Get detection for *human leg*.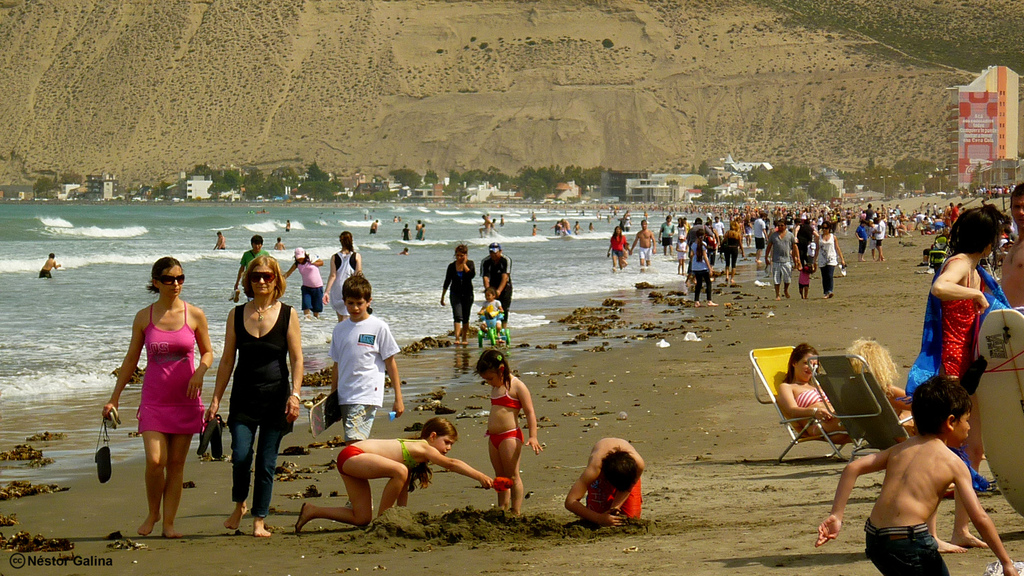
Detection: x1=133 y1=415 x2=170 y2=532.
